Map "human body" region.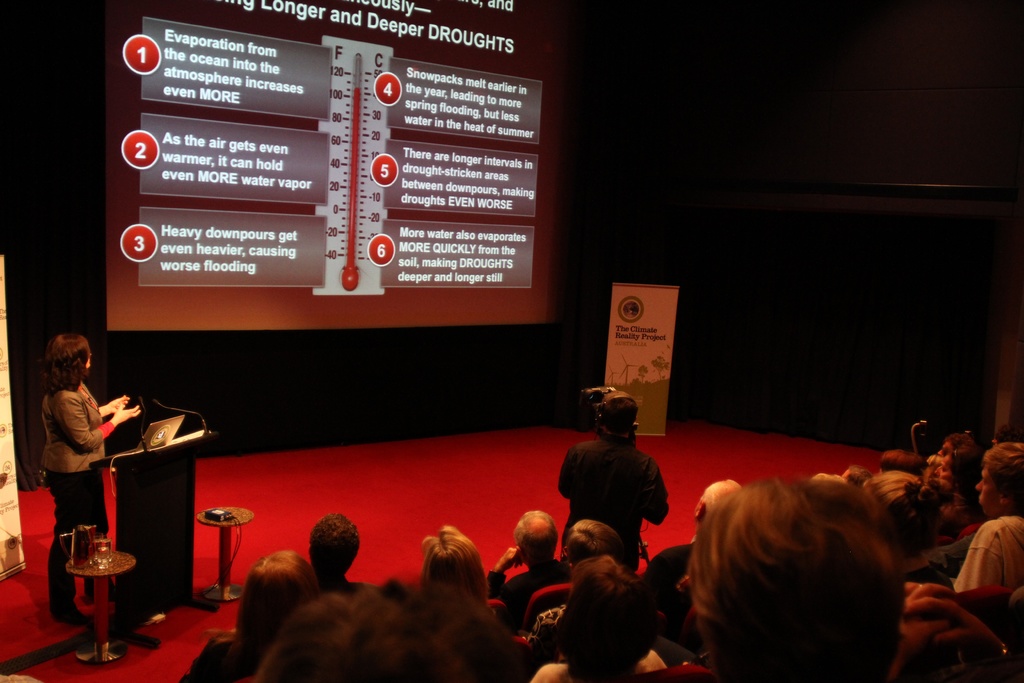
Mapped to [38, 333, 143, 618].
